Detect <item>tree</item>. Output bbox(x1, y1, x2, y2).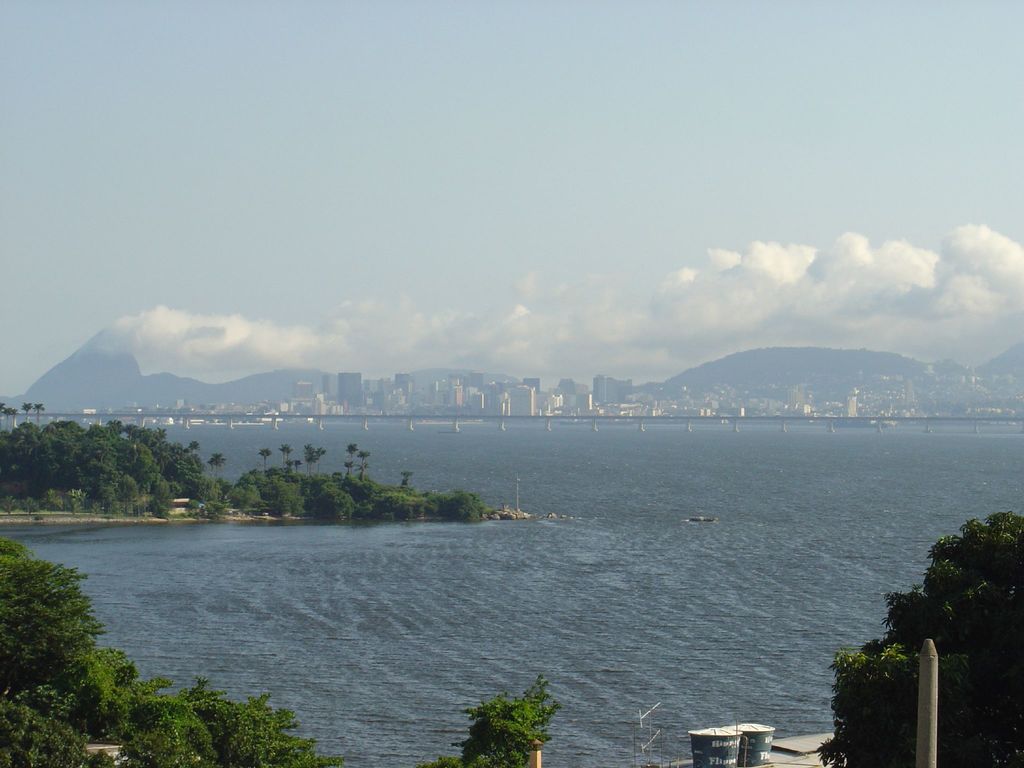
bbox(230, 474, 260, 513).
